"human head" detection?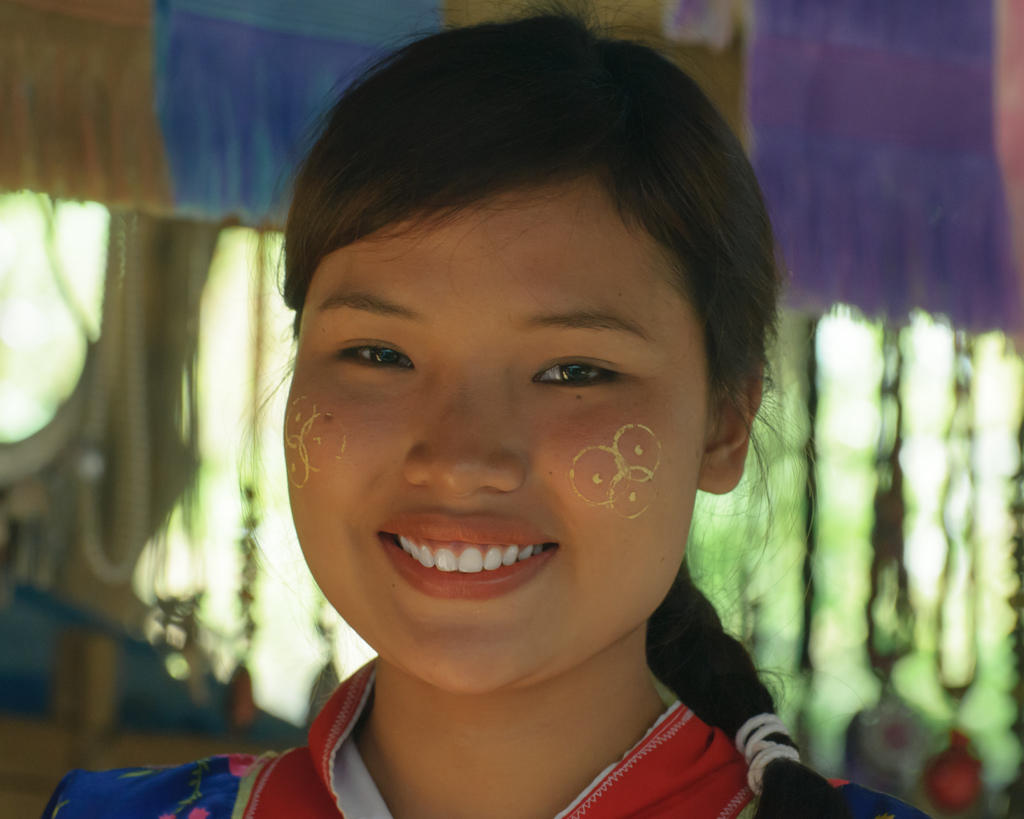
<bbox>264, 49, 757, 614</bbox>
